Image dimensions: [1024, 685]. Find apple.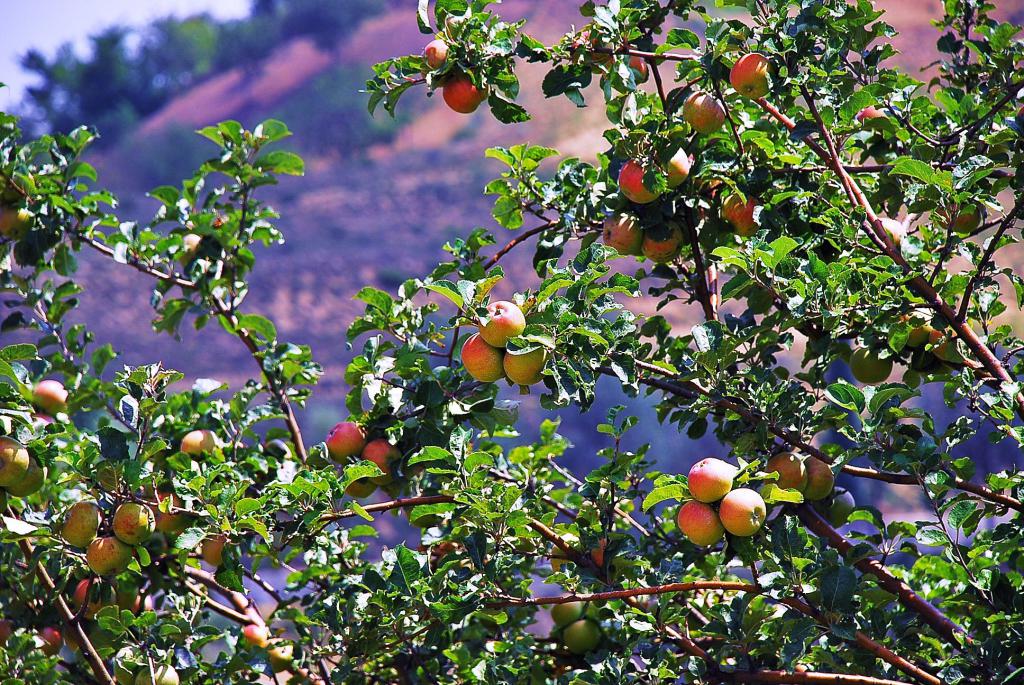
30/381/73/418.
